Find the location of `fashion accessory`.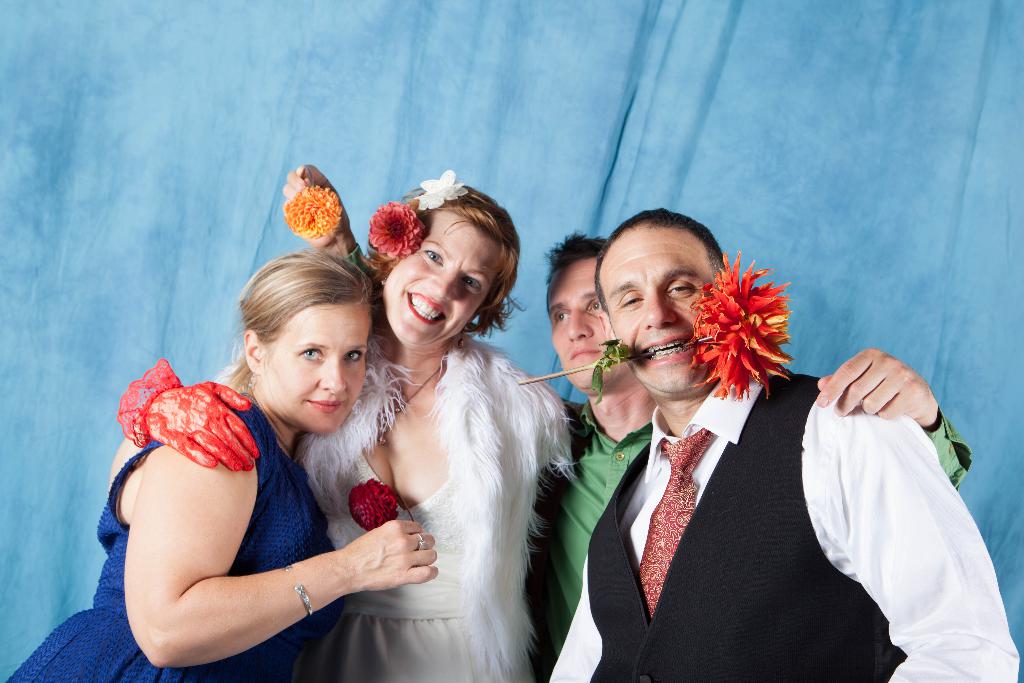
Location: [287,555,308,616].
